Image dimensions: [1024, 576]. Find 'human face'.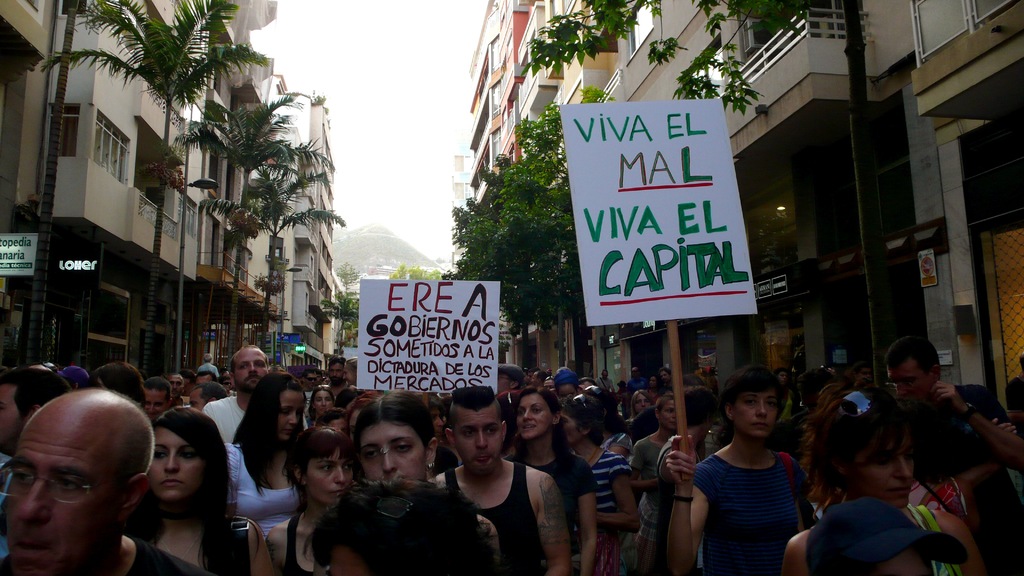
148,428,206,499.
